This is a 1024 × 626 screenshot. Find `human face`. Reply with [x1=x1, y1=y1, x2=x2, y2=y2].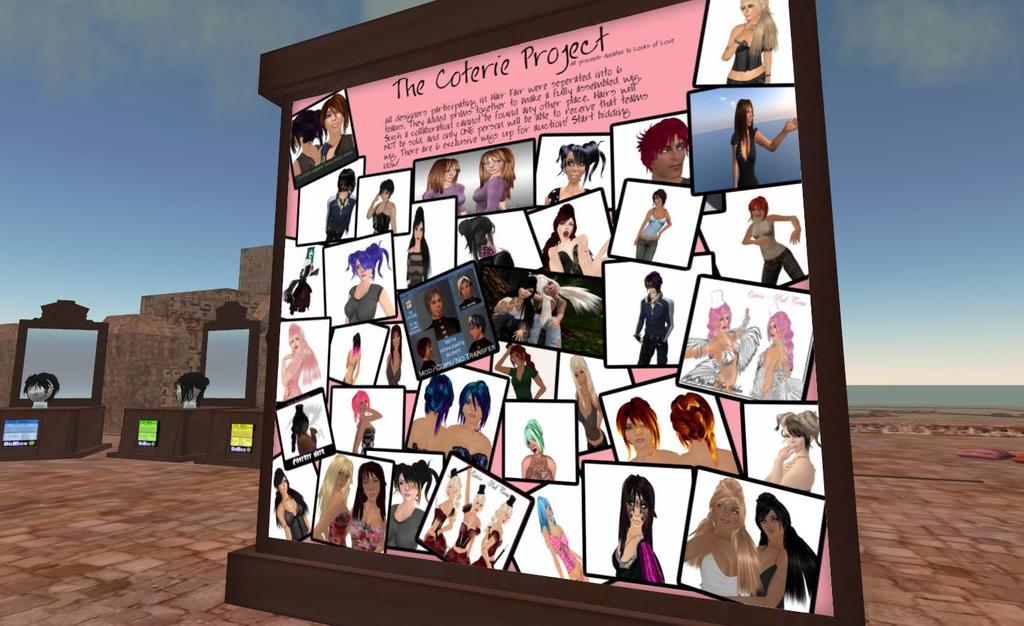
[x1=752, y1=201, x2=762, y2=218].
